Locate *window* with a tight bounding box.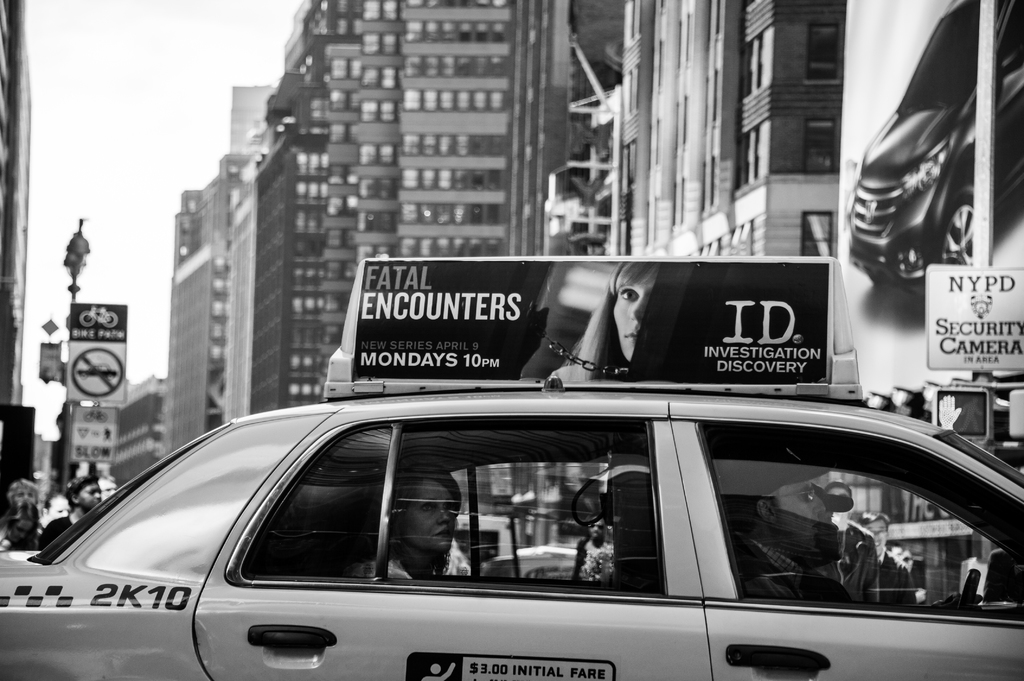
751, 28, 786, 90.
